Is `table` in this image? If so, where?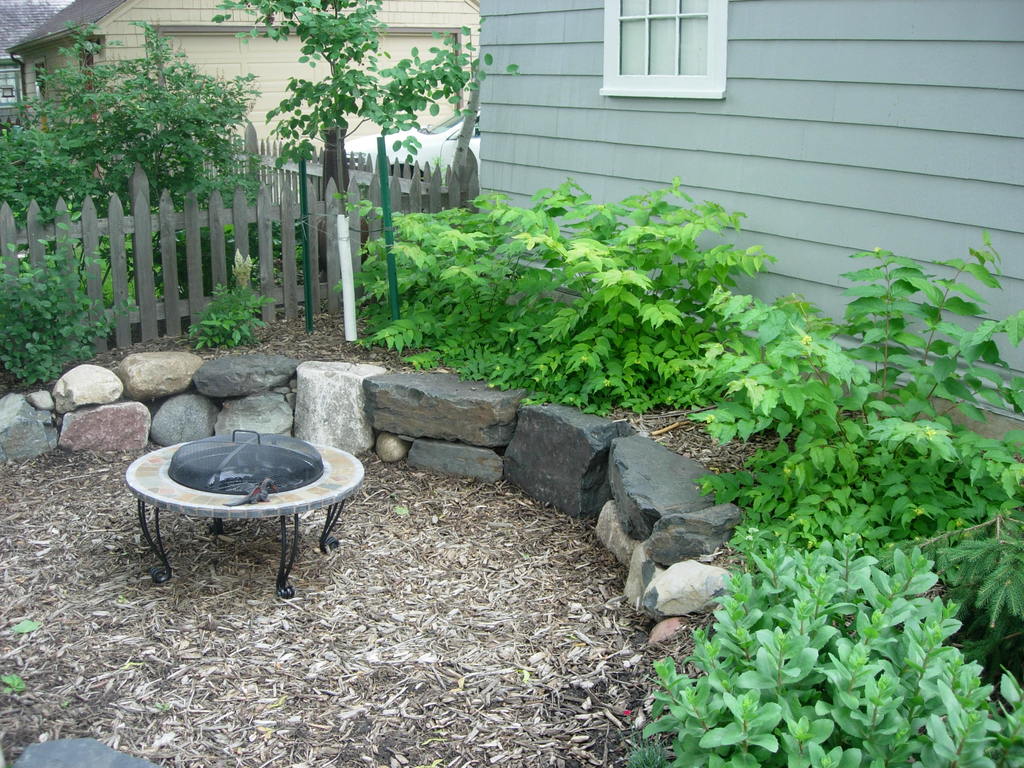
Yes, at detection(125, 429, 363, 594).
